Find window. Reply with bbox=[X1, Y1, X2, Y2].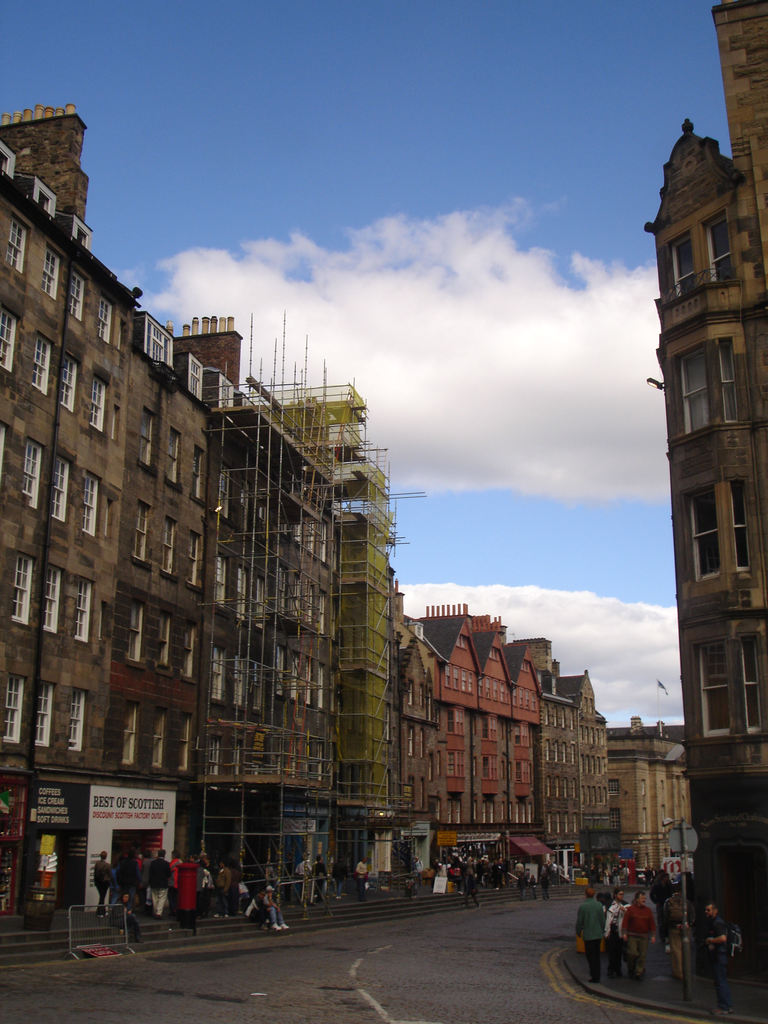
bbox=[168, 516, 177, 569].
